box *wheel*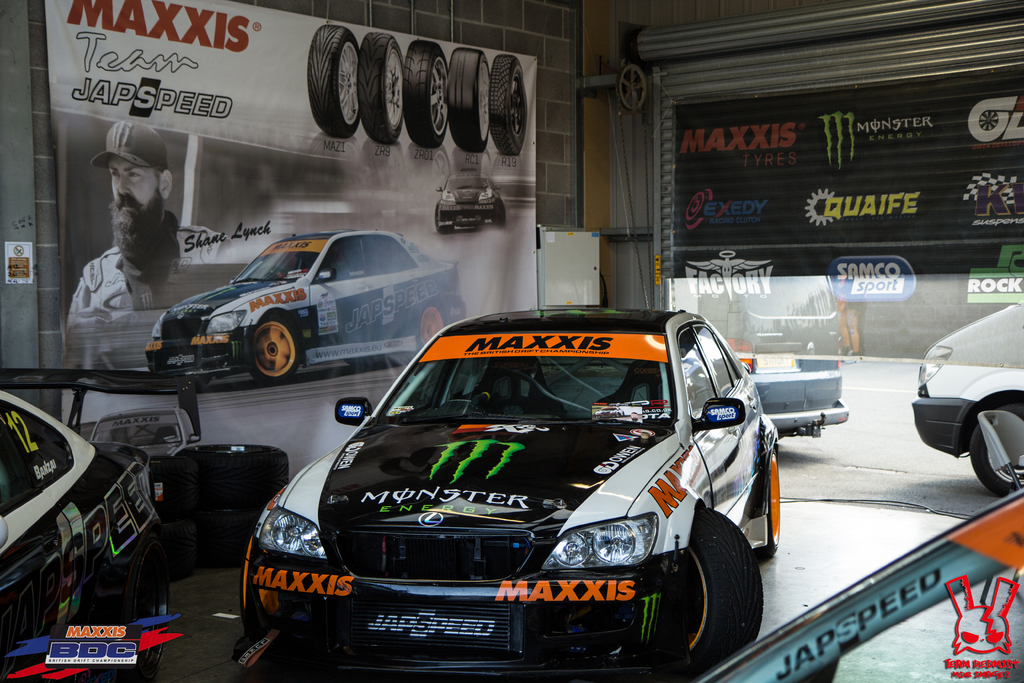
detection(173, 504, 266, 567)
